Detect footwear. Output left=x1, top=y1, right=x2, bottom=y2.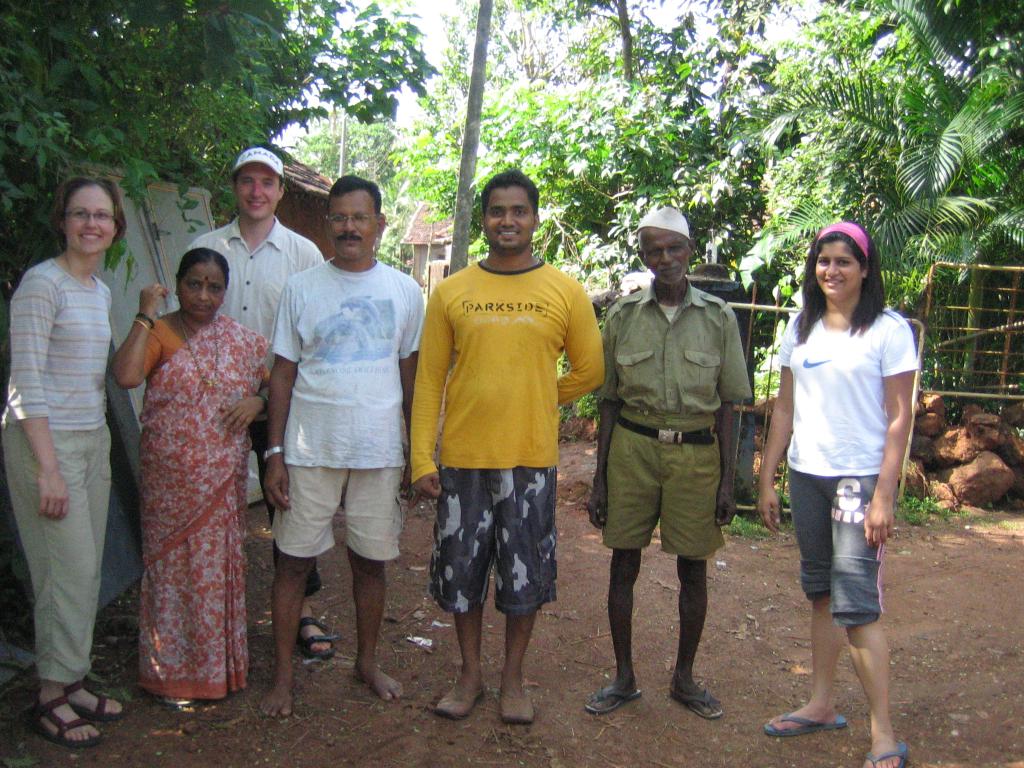
left=500, top=689, right=532, bottom=721.
